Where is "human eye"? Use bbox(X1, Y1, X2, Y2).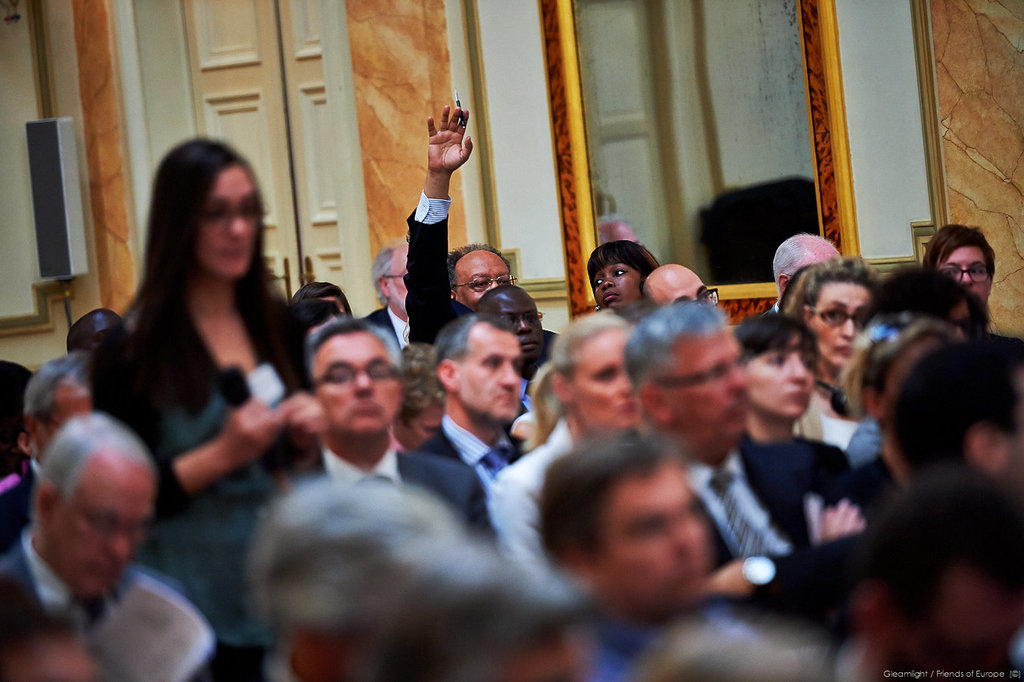
bbox(612, 267, 631, 277).
